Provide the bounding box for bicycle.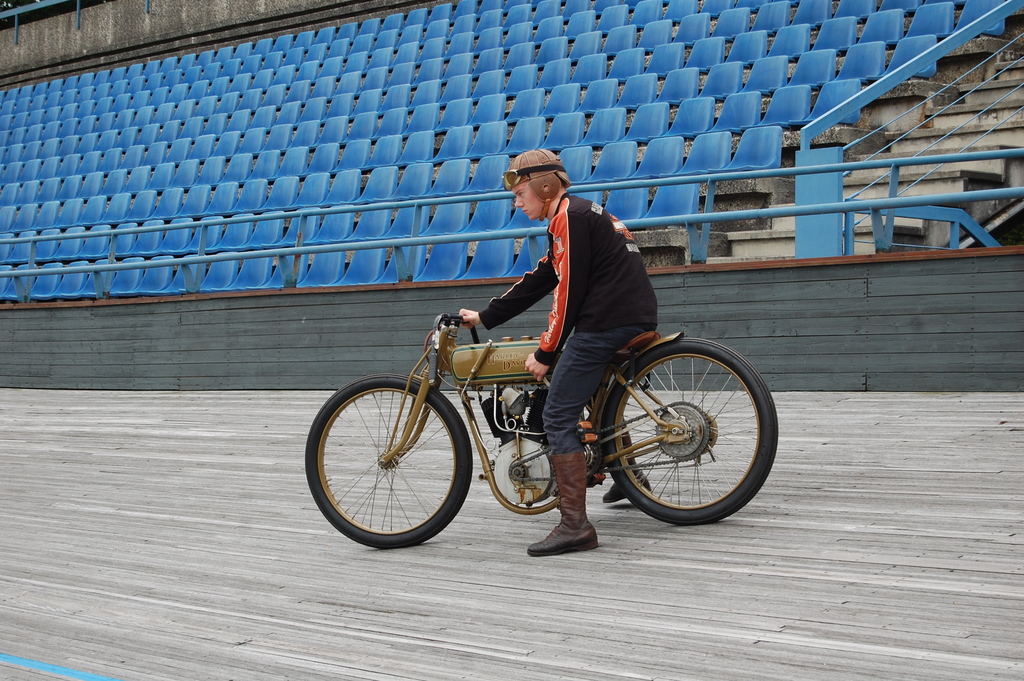
select_region(303, 311, 778, 549).
